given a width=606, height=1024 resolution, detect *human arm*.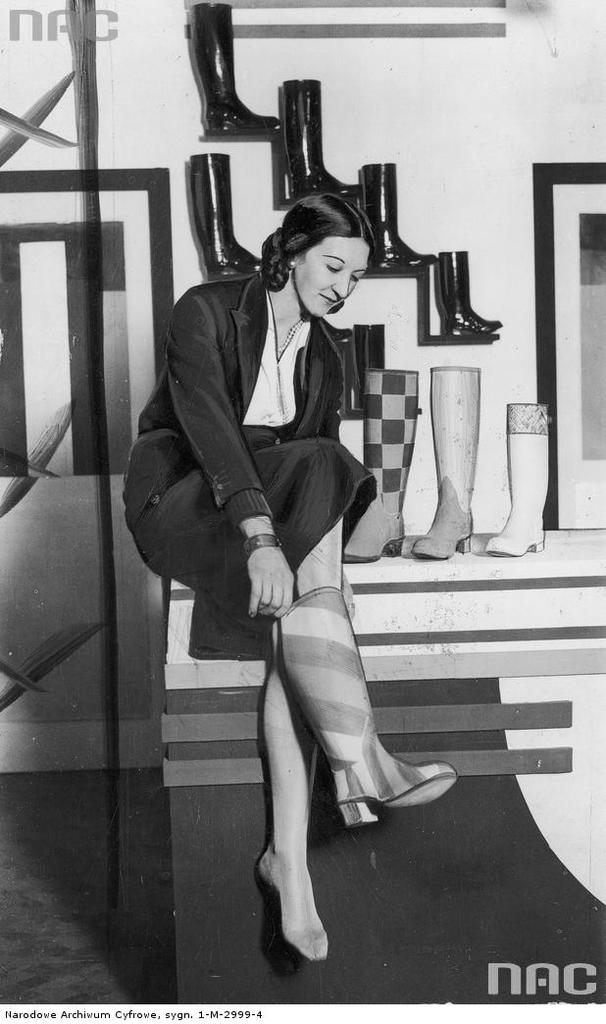
<box>310,329,349,440</box>.
